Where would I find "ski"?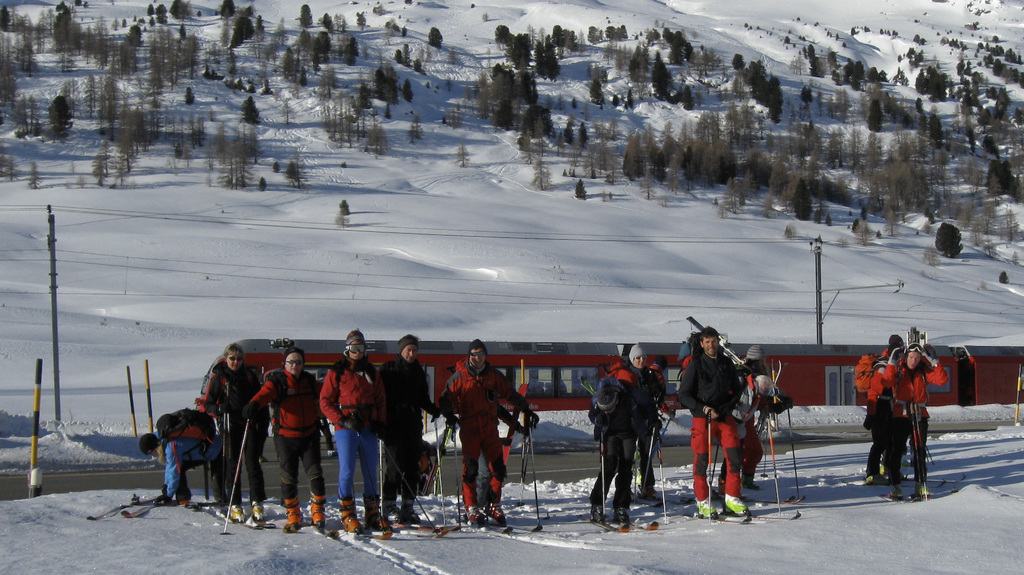
At left=311, top=518, right=341, bottom=540.
